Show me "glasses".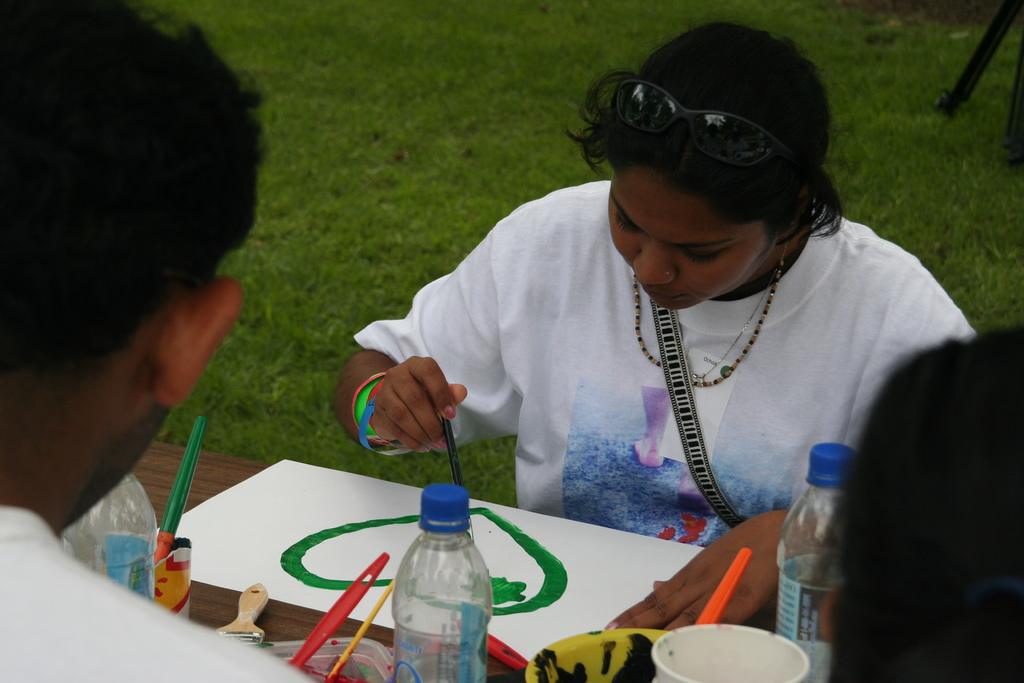
"glasses" is here: (left=613, top=78, right=792, bottom=181).
